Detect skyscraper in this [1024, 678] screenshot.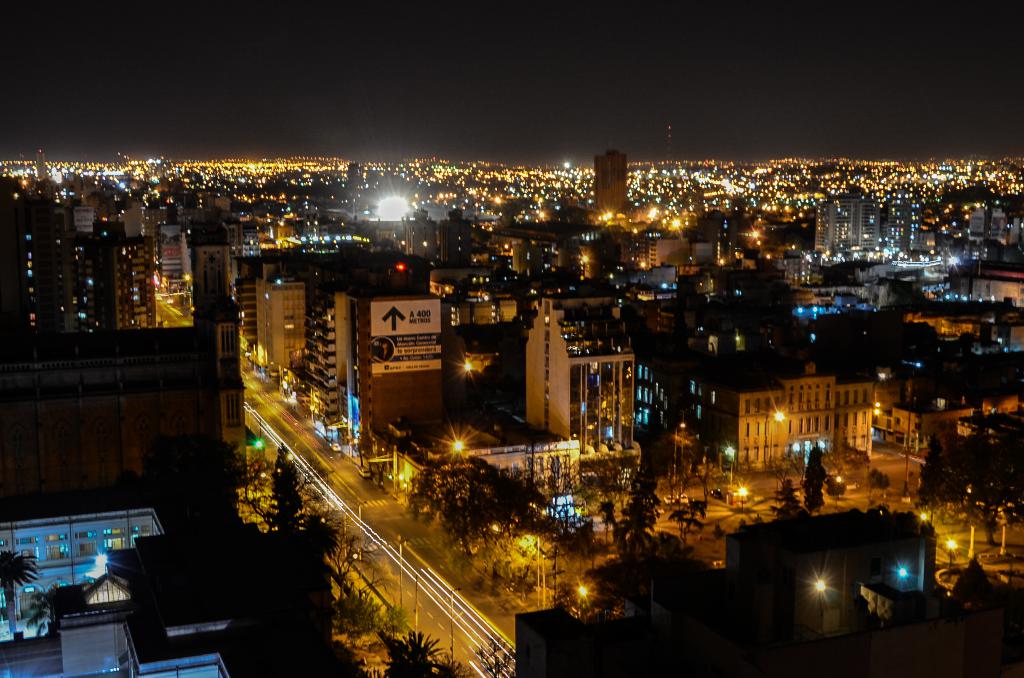
Detection: (889,195,918,254).
